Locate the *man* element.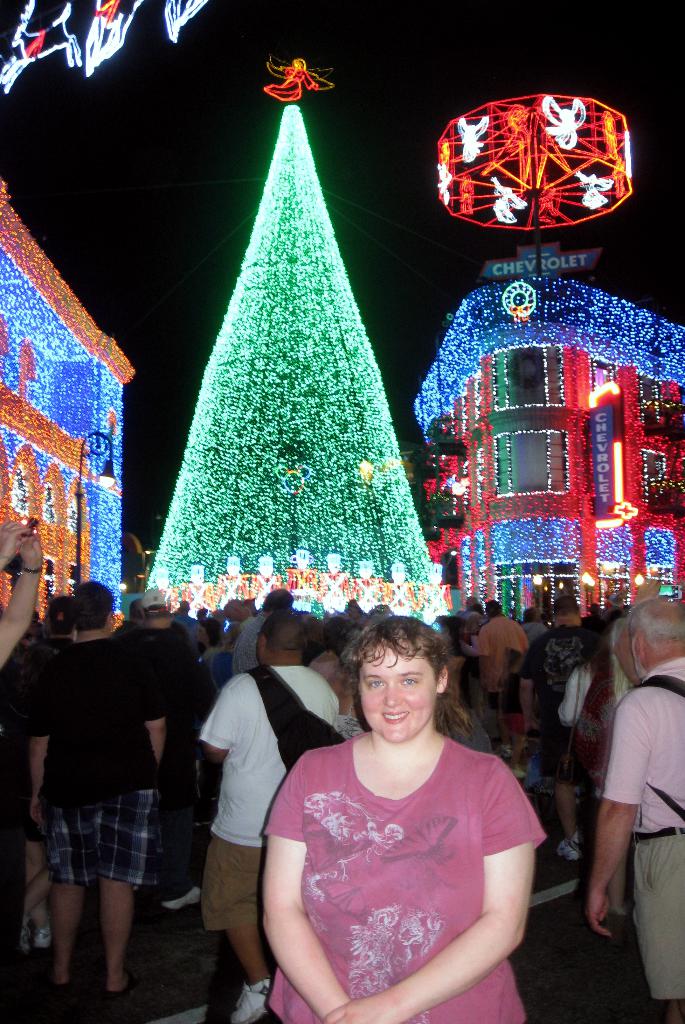
Element bbox: box=[606, 577, 660, 700].
